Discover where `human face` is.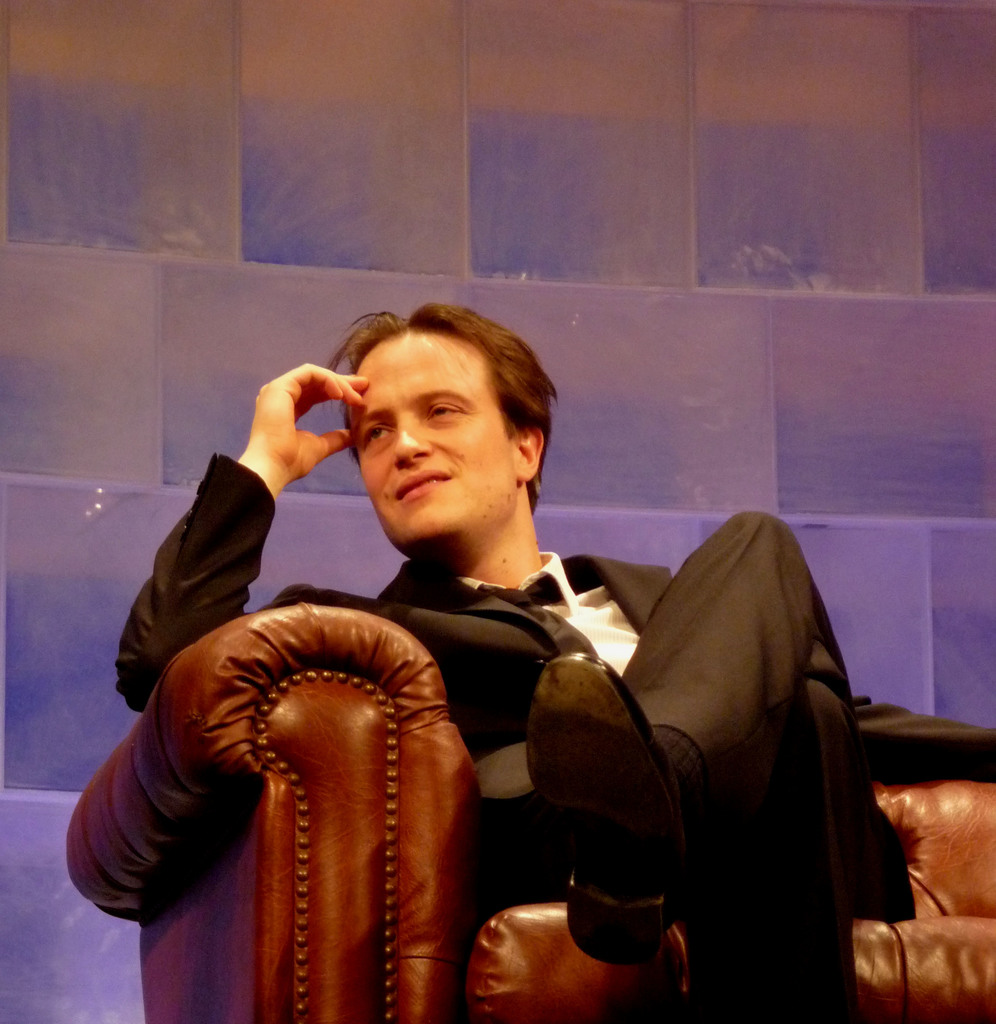
Discovered at l=349, t=326, r=516, b=529.
